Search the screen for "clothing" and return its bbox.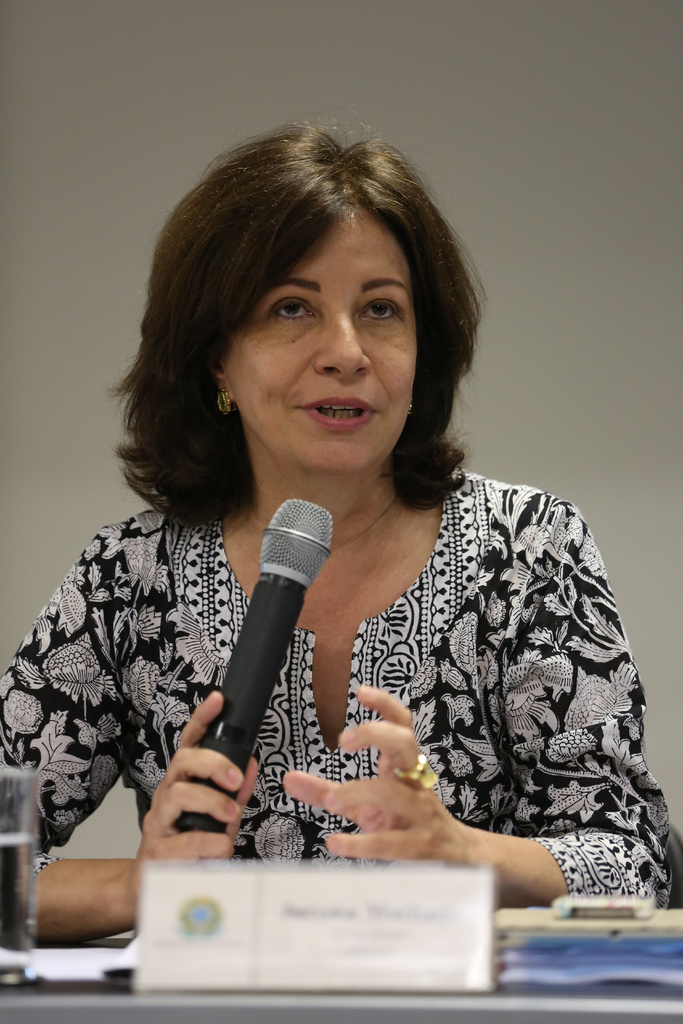
Found: Rect(49, 399, 626, 926).
